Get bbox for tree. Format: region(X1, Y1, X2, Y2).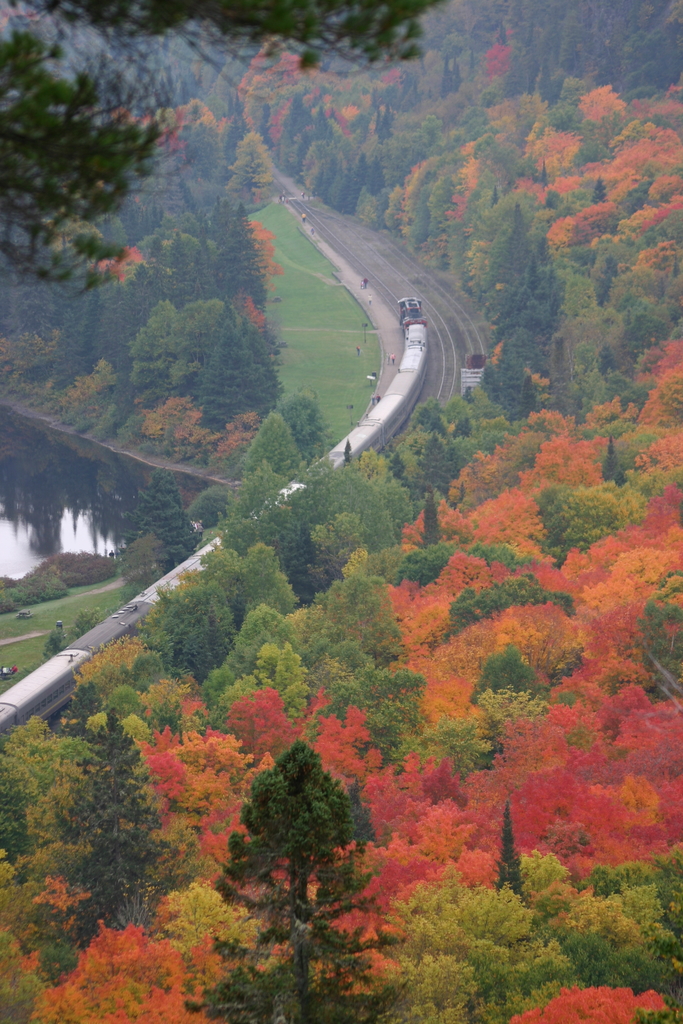
region(530, 481, 682, 602).
